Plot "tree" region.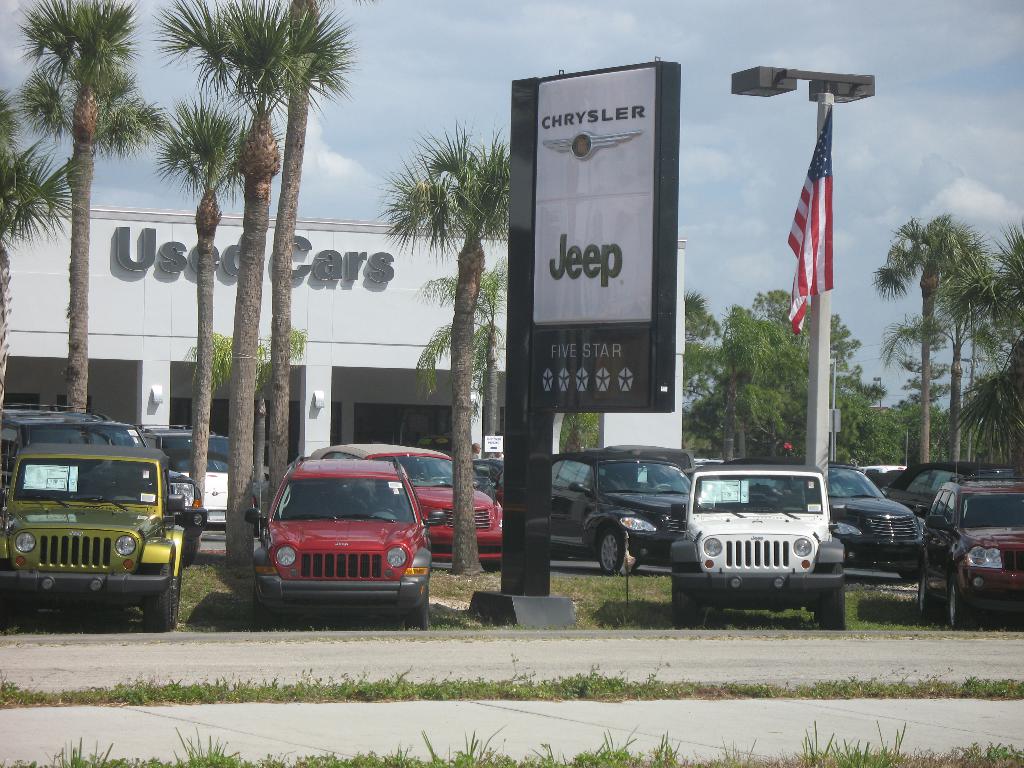
Plotted at x1=953 y1=211 x2=1023 y2=472.
